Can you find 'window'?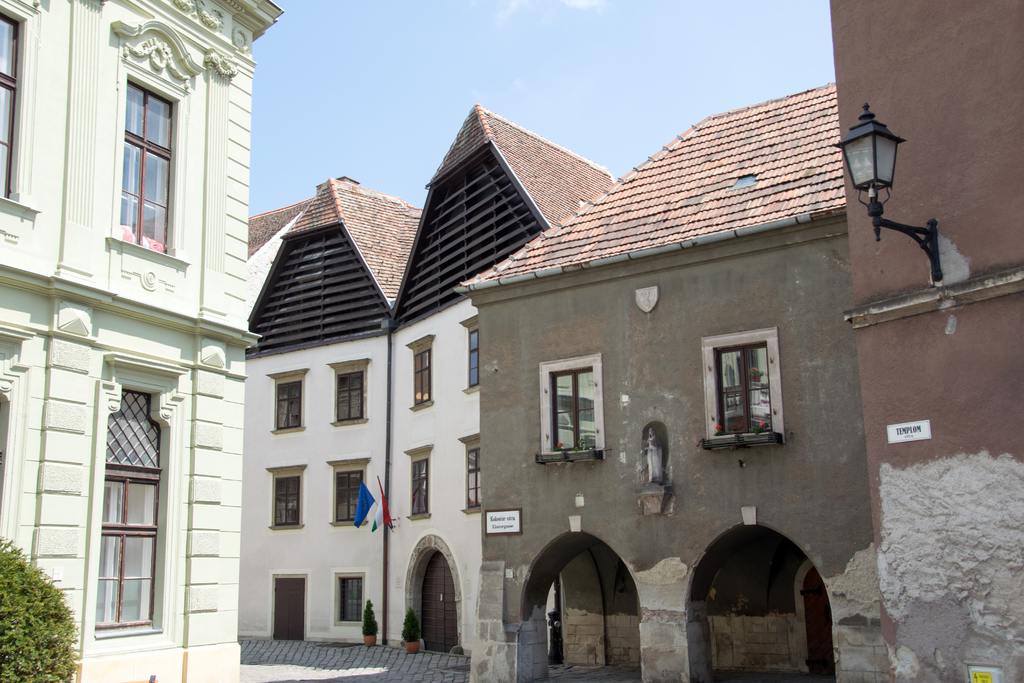
Yes, bounding box: {"left": 332, "top": 366, "right": 367, "bottom": 425}.
